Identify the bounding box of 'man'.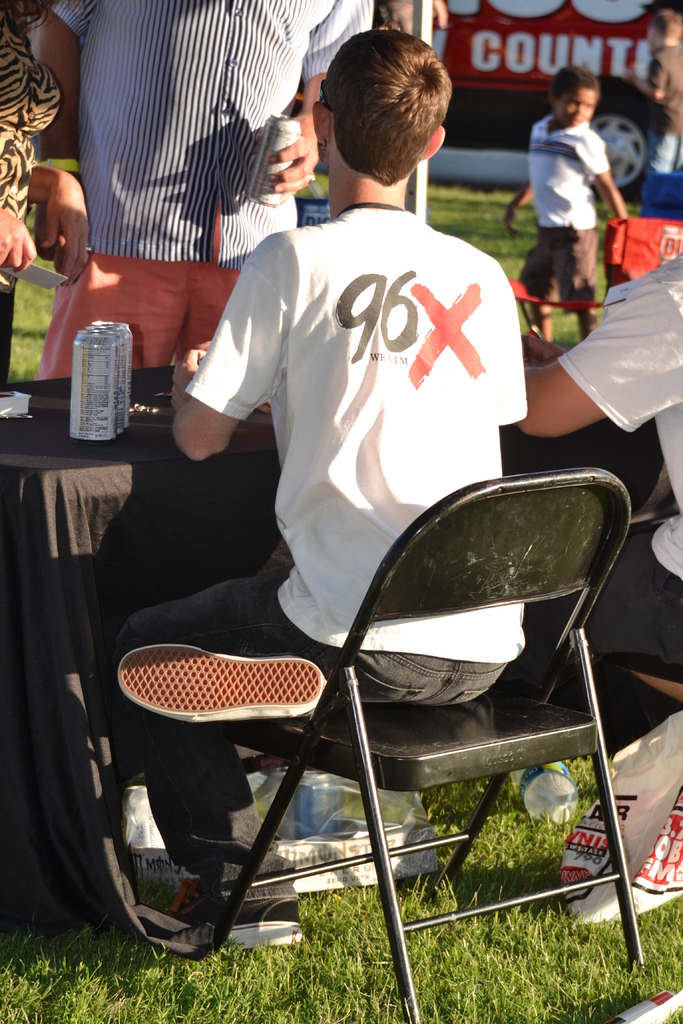
(x1=31, y1=0, x2=383, y2=371).
